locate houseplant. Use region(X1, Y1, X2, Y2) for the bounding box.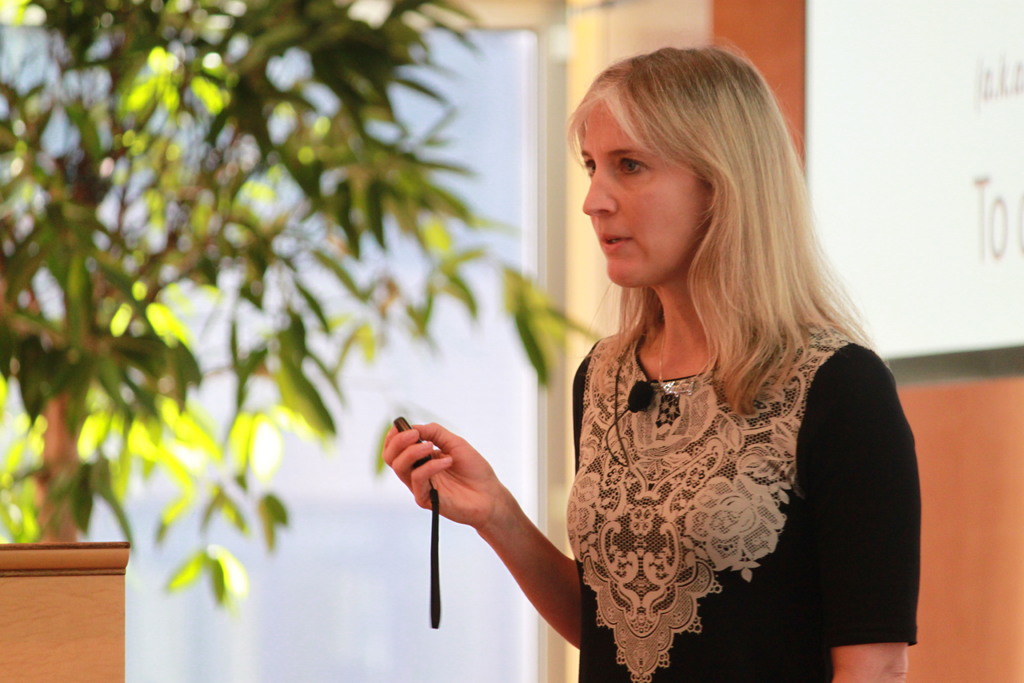
region(0, 0, 616, 611).
